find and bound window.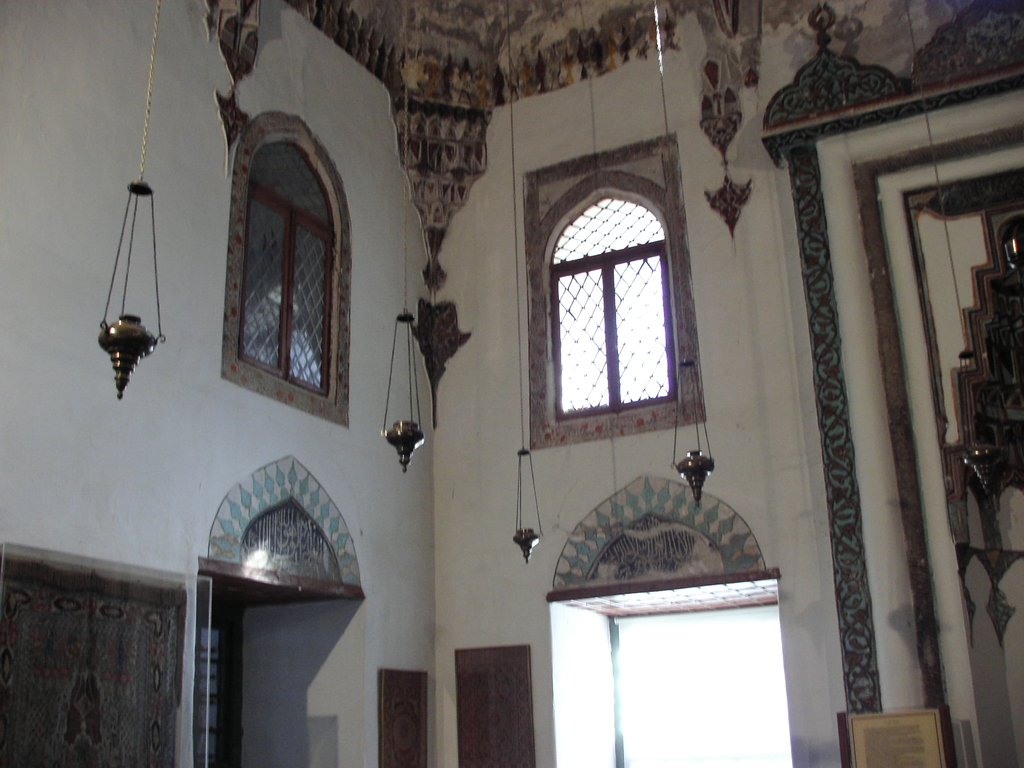
Bound: 525/129/710/448.
